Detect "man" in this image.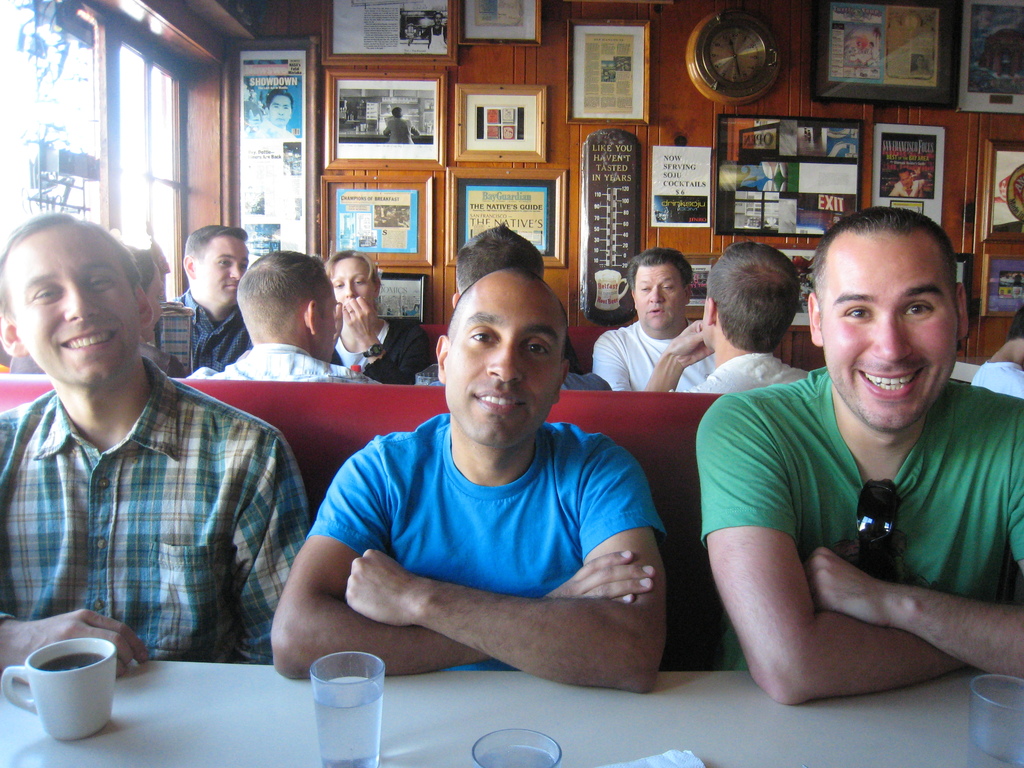
Detection: (x1=691, y1=239, x2=806, y2=392).
